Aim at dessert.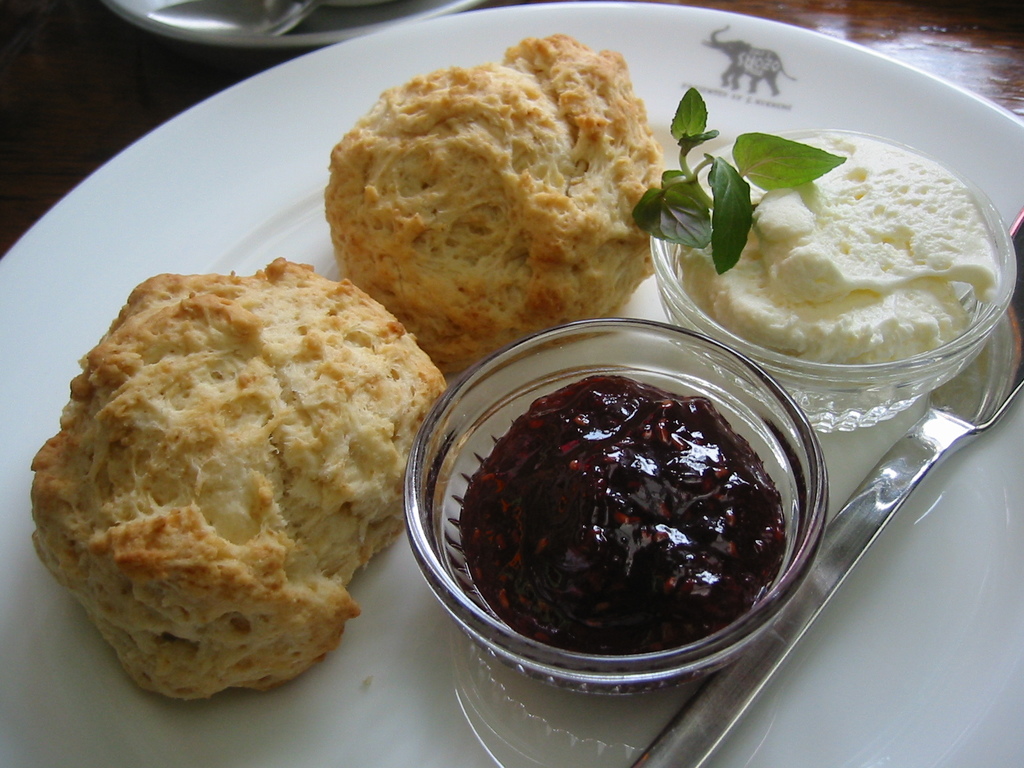
Aimed at box=[317, 32, 671, 363].
